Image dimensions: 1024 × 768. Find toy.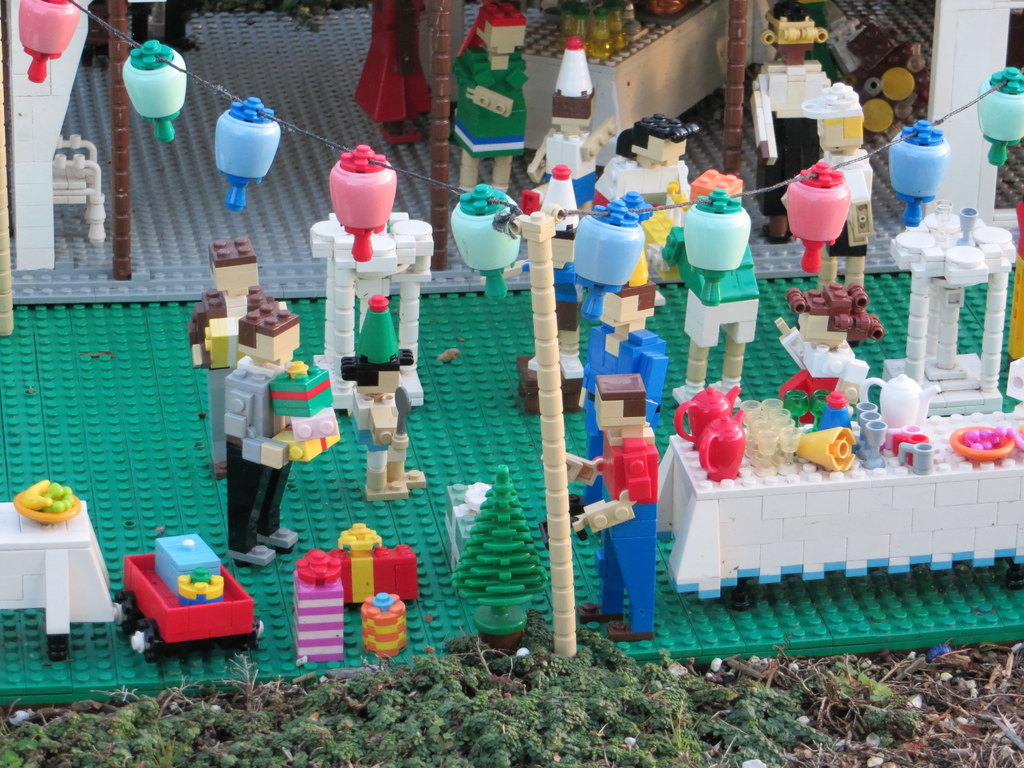
[left=349, top=290, right=434, bottom=536].
